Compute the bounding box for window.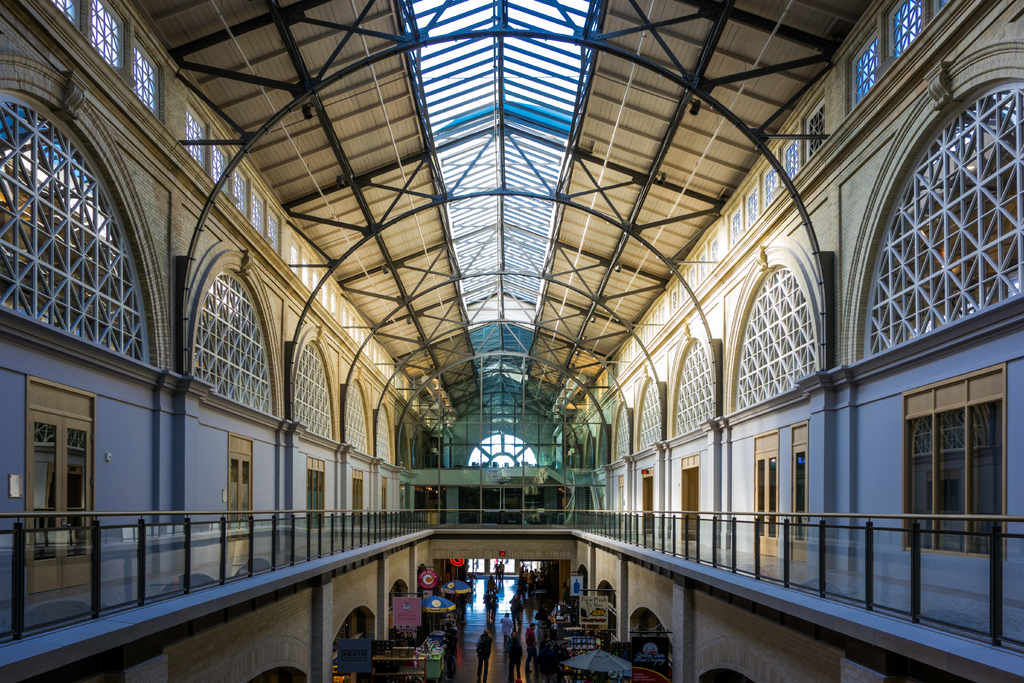
(x1=780, y1=131, x2=806, y2=181).
